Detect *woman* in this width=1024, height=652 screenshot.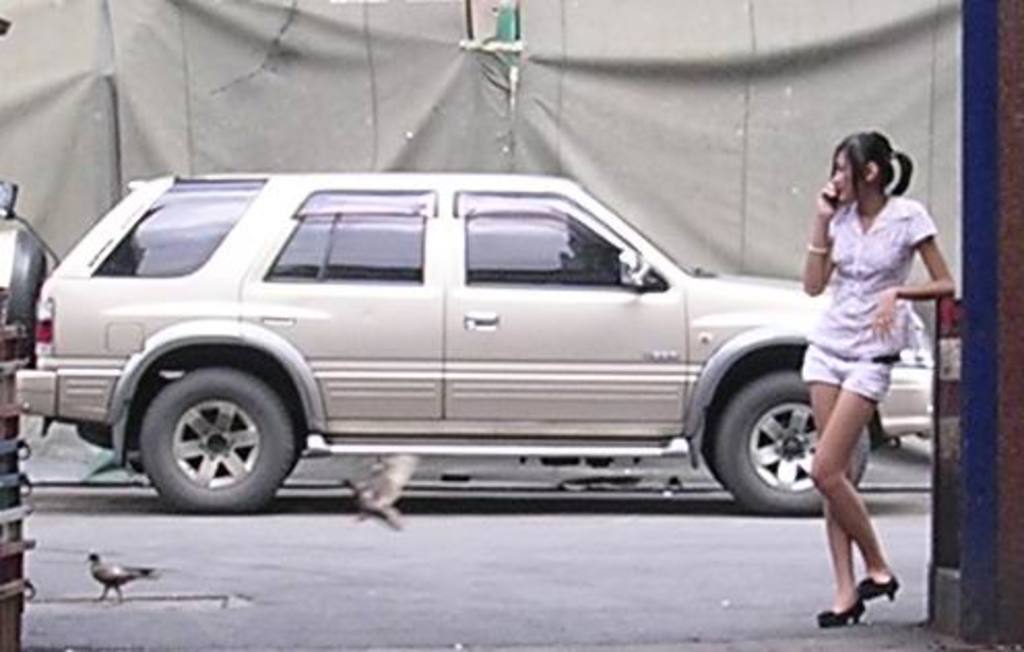
Detection: bbox=[776, 113, 948, 596].
